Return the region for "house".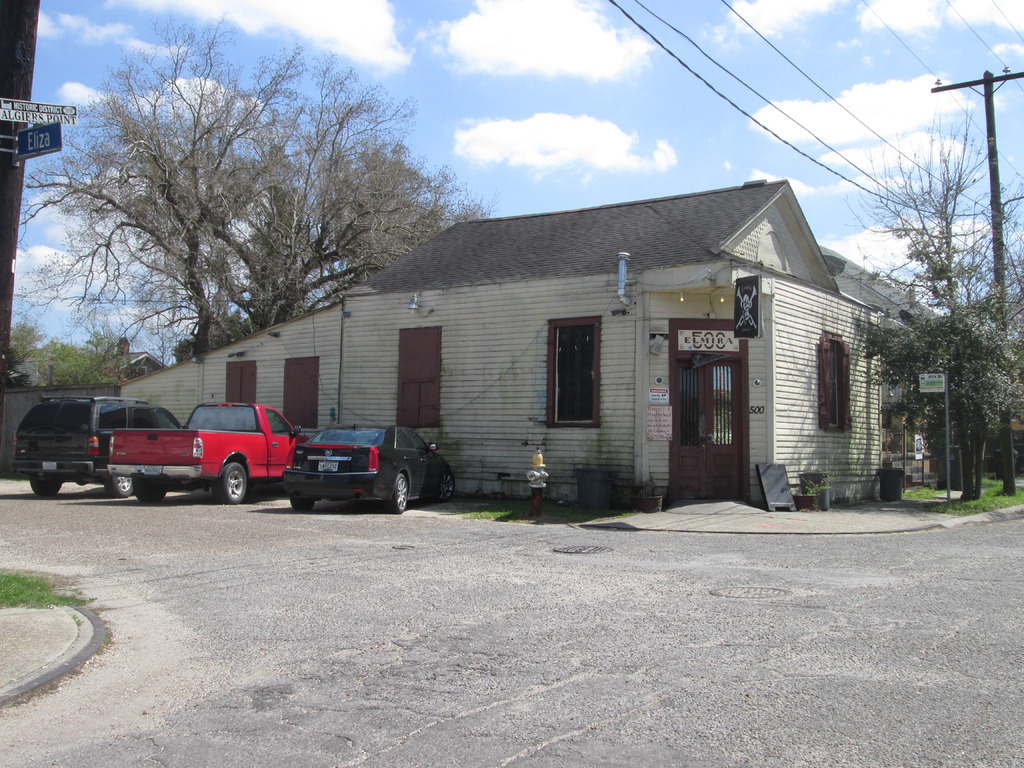
(left=119, top=177, right=884, bottom=499).
